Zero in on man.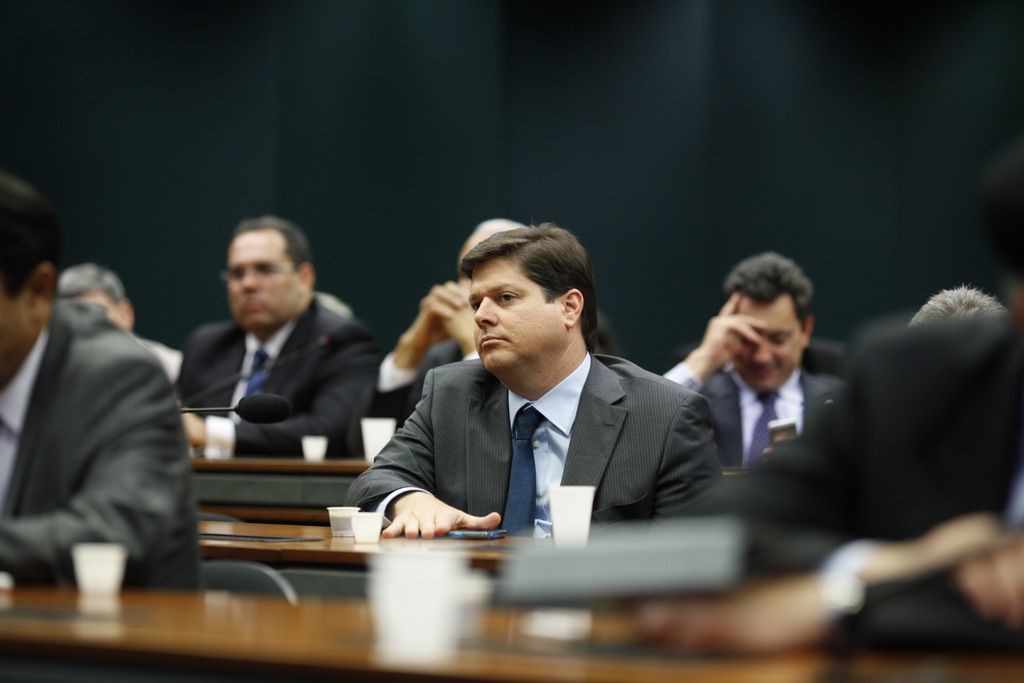
Zeroed in: <box>166,208,381,459</box>.
